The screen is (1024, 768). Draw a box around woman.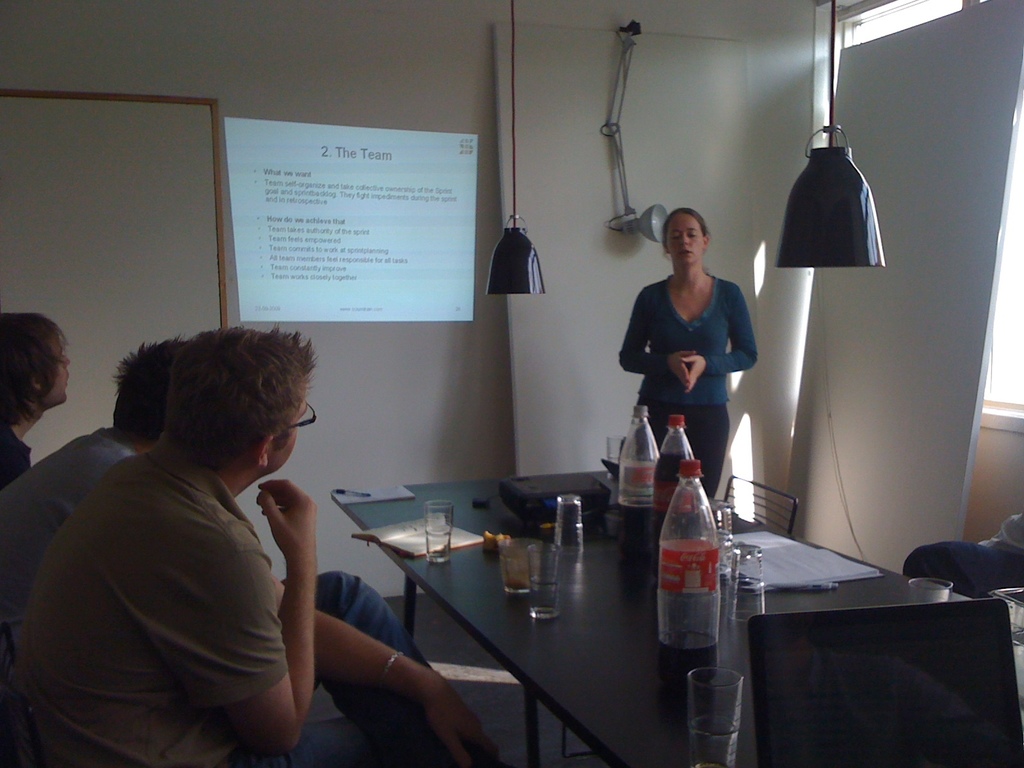
x1=610 y1=200 x2=769 y2=529.
